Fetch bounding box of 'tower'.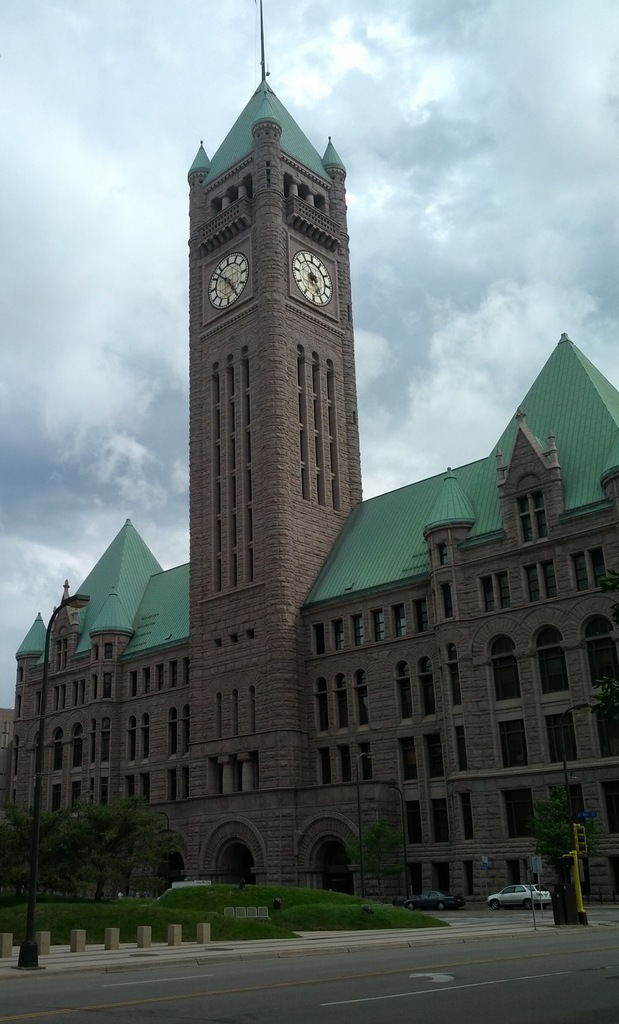
Bbox: bbox=(0, 2, 618, 904).
